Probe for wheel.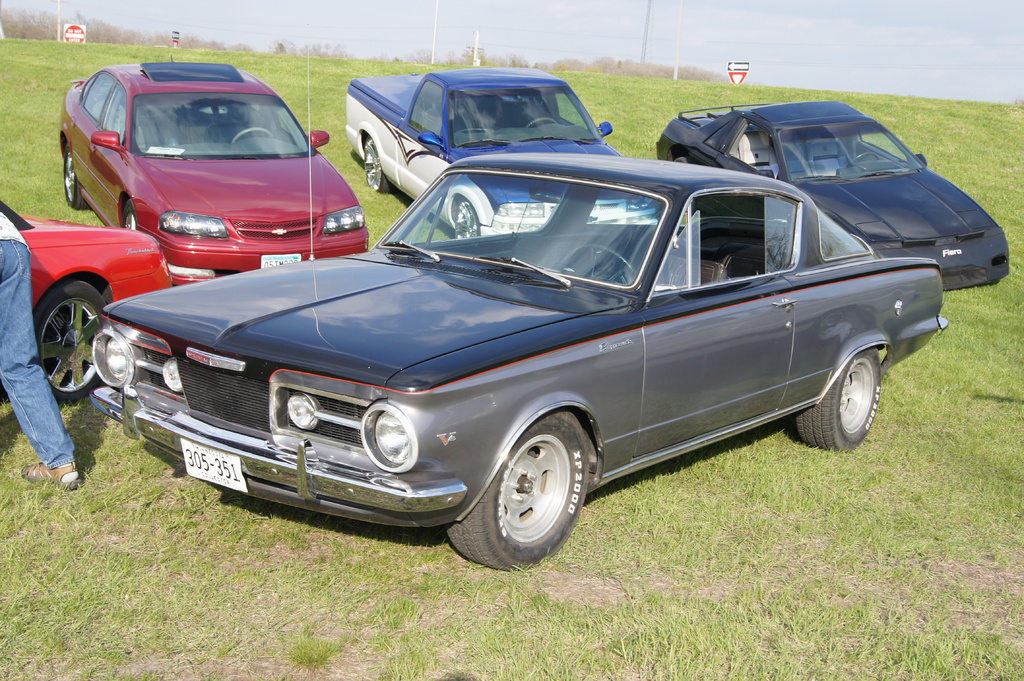
Probe result: [470, 412, 593, 562].
